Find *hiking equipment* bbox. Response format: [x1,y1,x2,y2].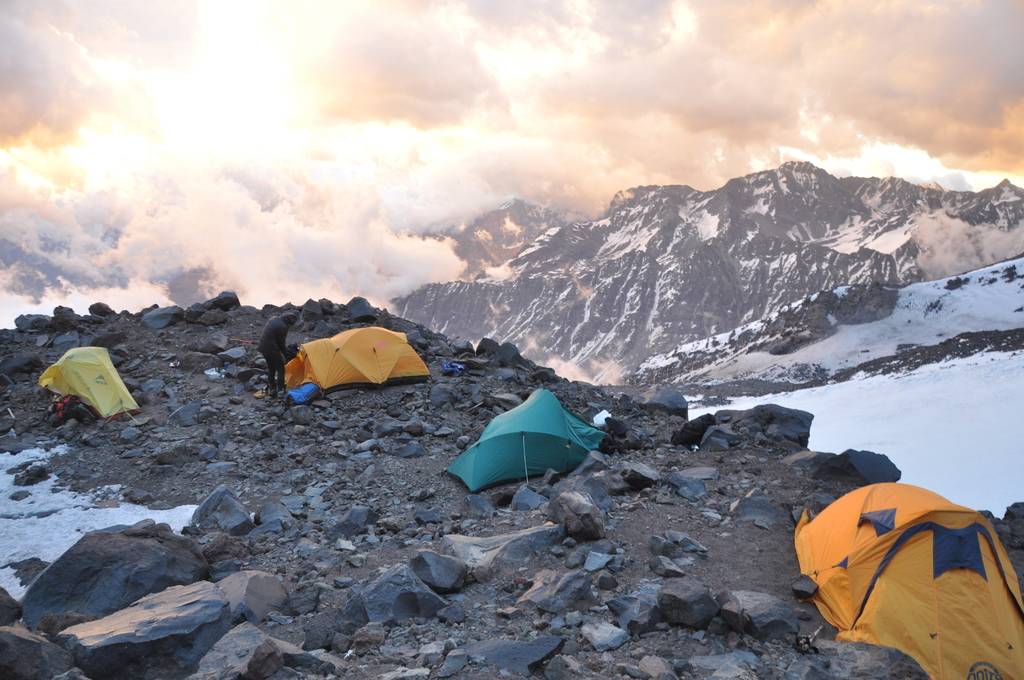
[792,480,1023,679].
